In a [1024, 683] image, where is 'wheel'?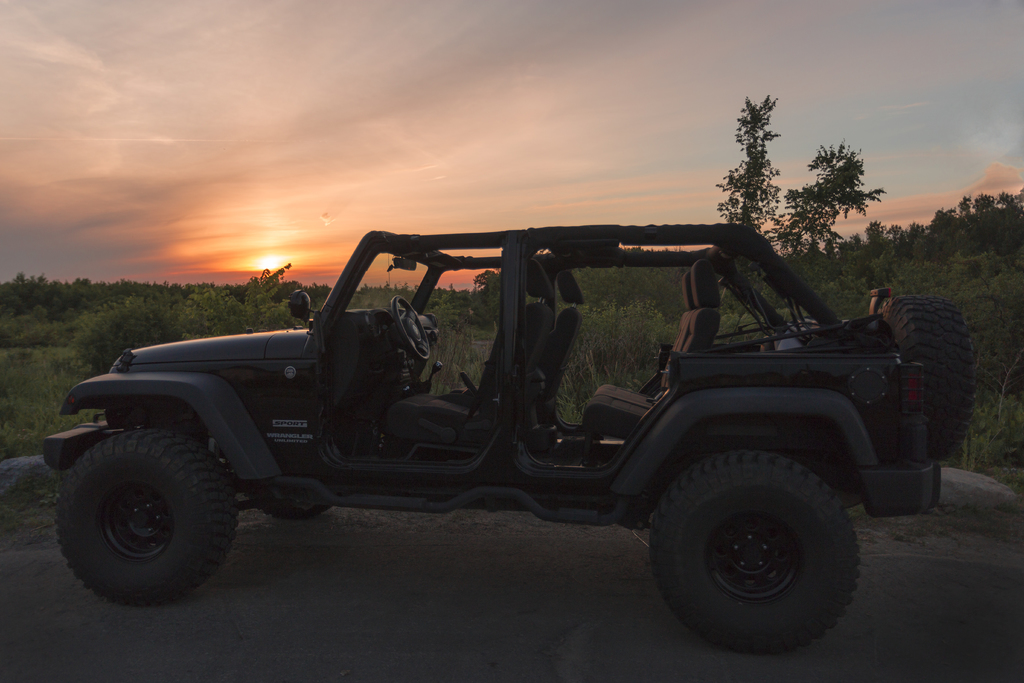
pyautogui.locateOnScreen(879, 295, 975, 461).
